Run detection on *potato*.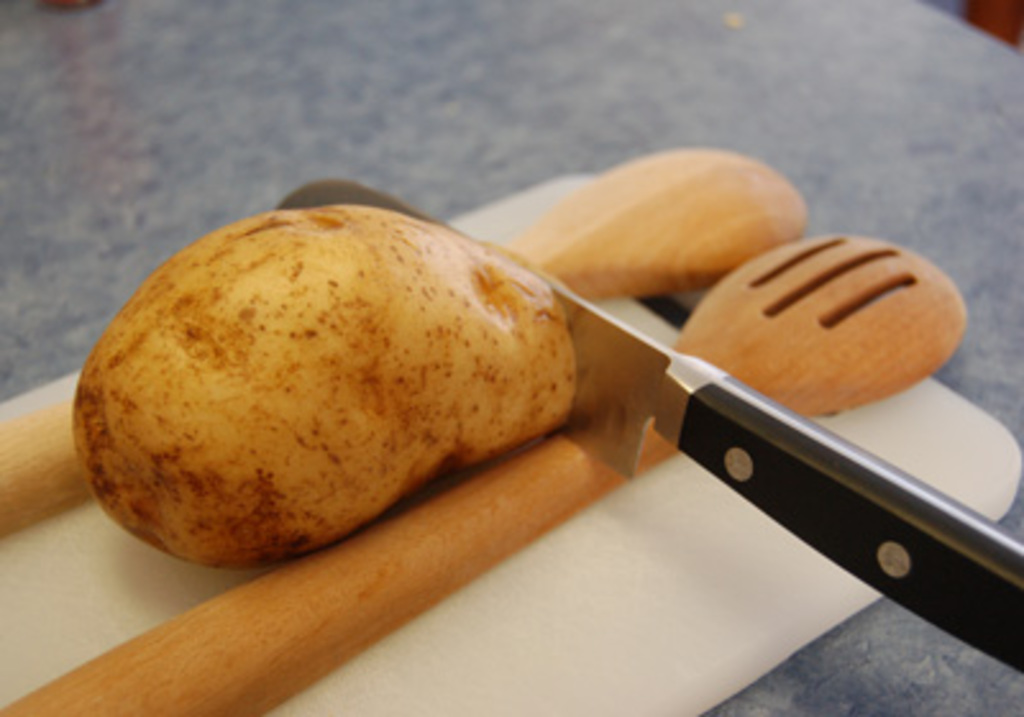
Result: <bbox>72, 197, 584, 556</bbox>.
